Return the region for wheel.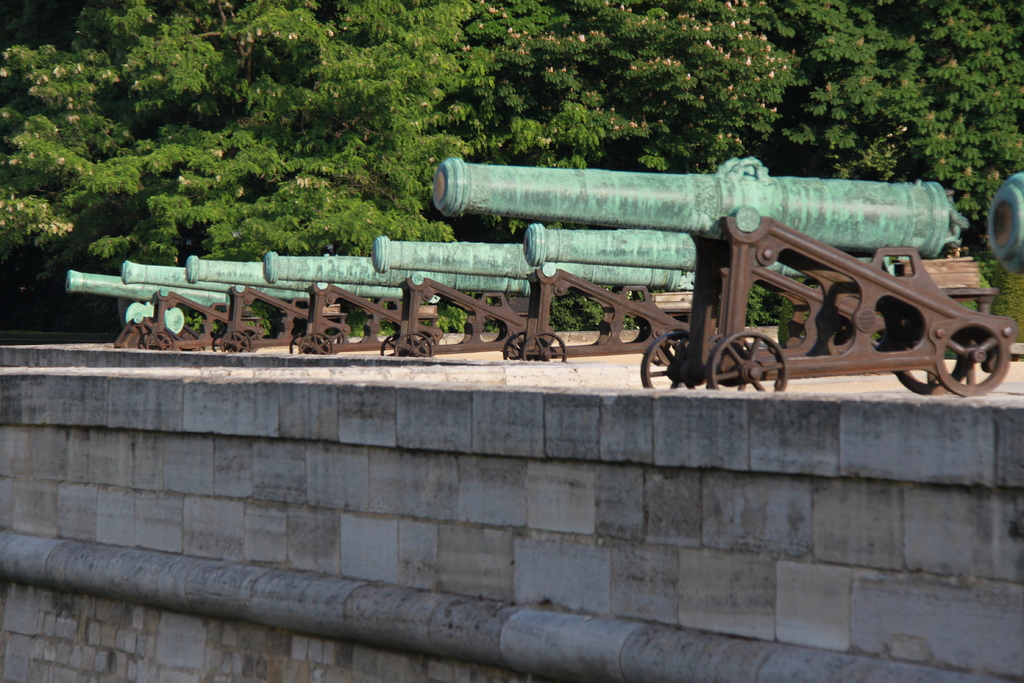
[897,348,967,393].
